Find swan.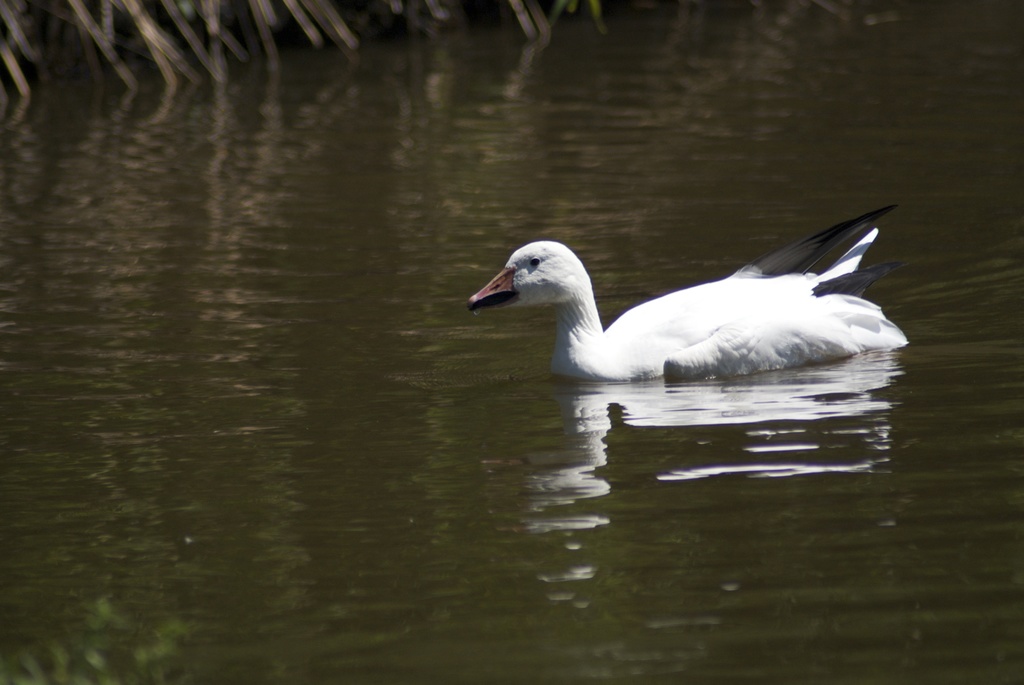
(x1=483, y1=194, x2=908, y2=389).
